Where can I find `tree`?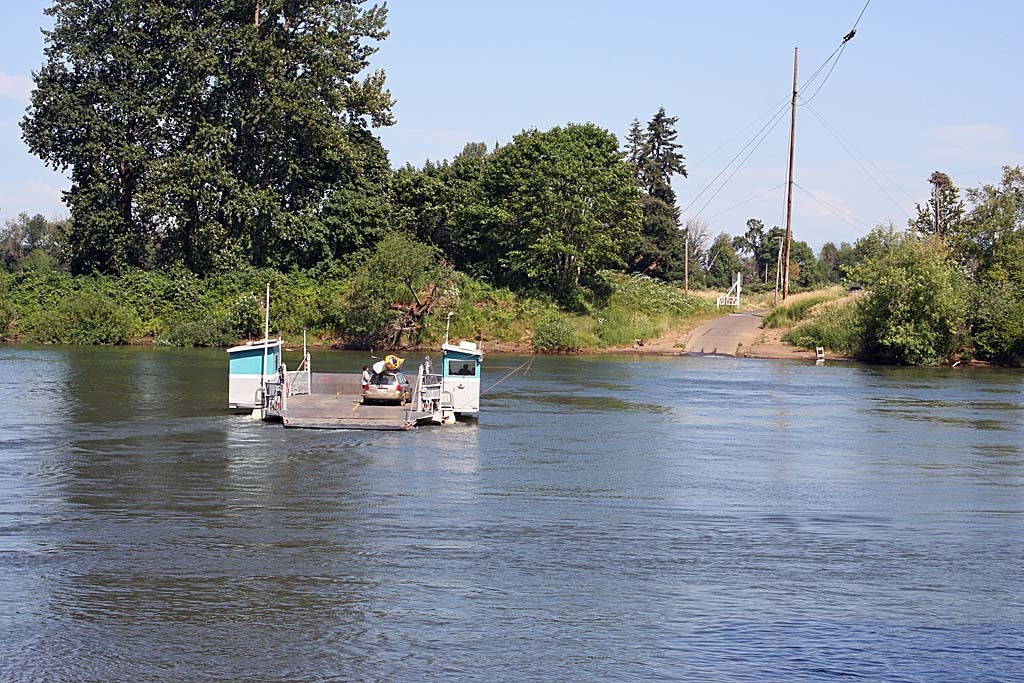
You can find it at bbox=[734, 213, 767, 296].
